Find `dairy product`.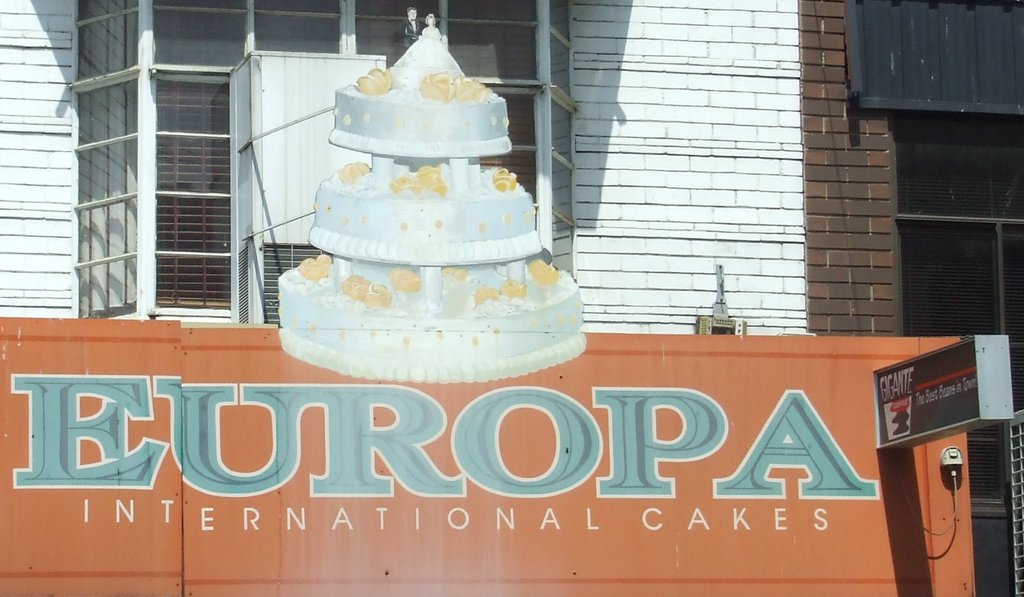
bbox(266, 57, 598, 368).
